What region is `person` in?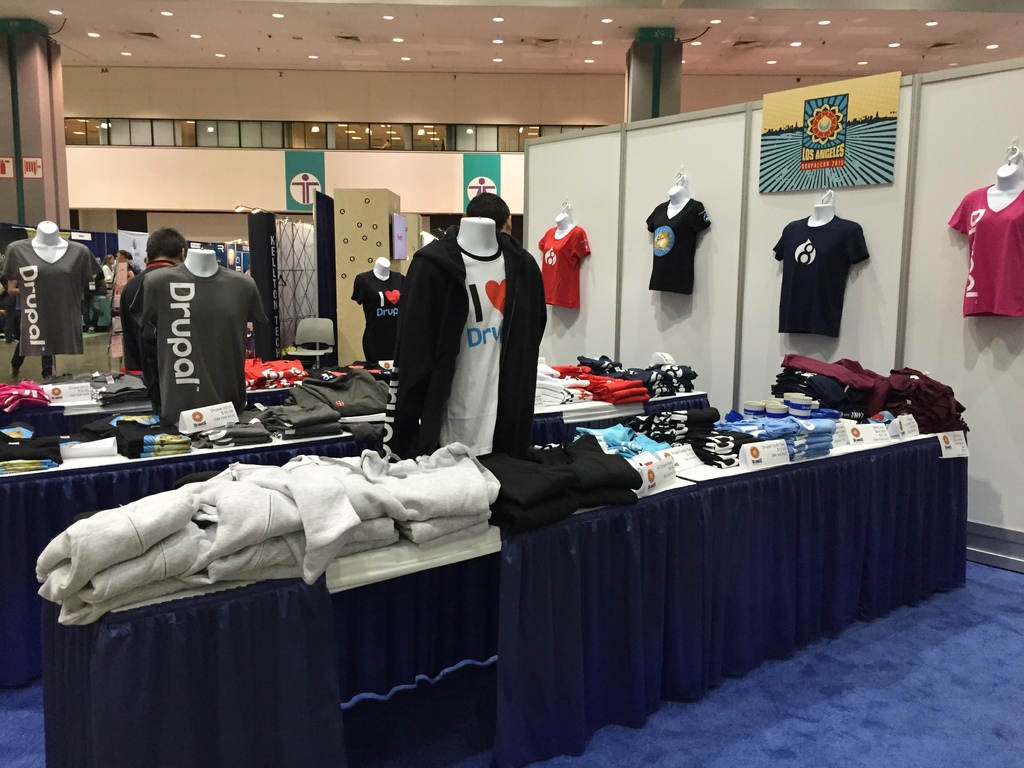
99, 257, 115, 281.
